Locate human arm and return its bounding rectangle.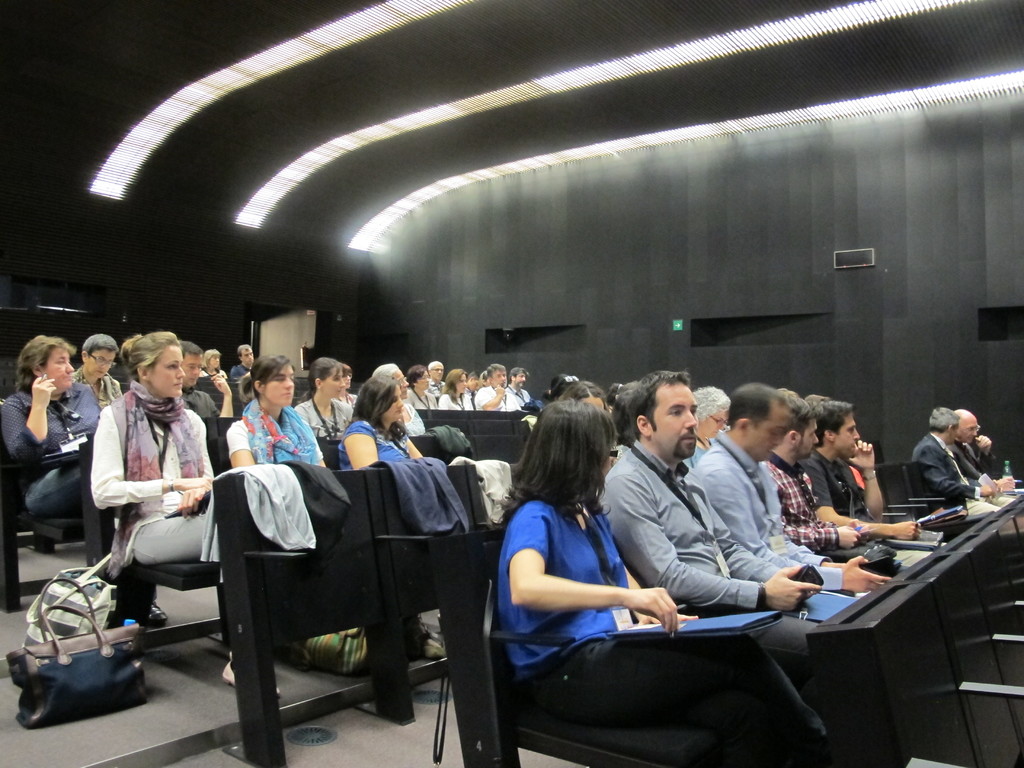
select_region(970, 471, 1016, 490).
